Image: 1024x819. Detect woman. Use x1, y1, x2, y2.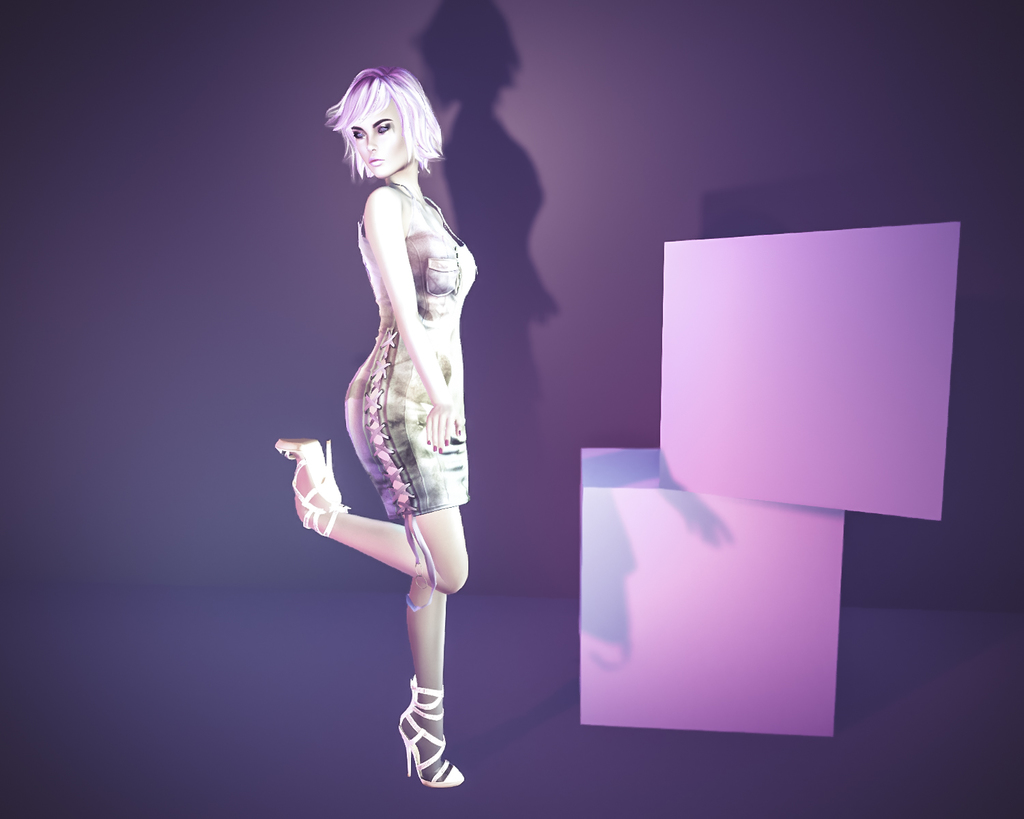
291, 31, 496, 766.
